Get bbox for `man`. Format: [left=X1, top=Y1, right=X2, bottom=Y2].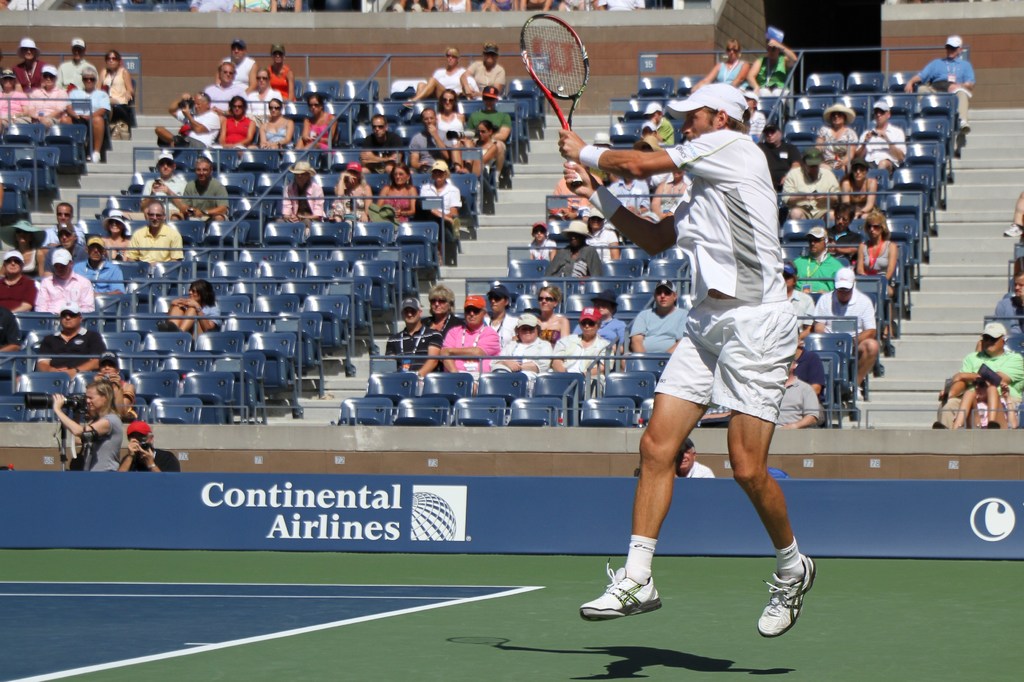
[left=39, top=197, right=92, bottom=250].
